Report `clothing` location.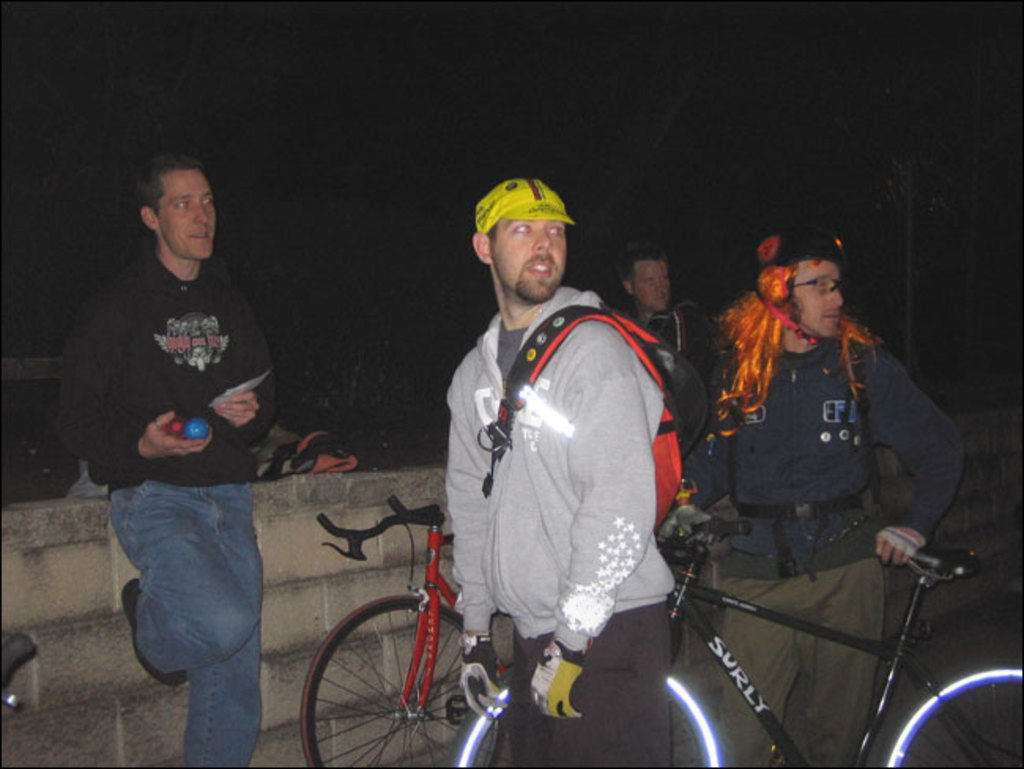
Report: Rect(430, 276, 666, 767).
